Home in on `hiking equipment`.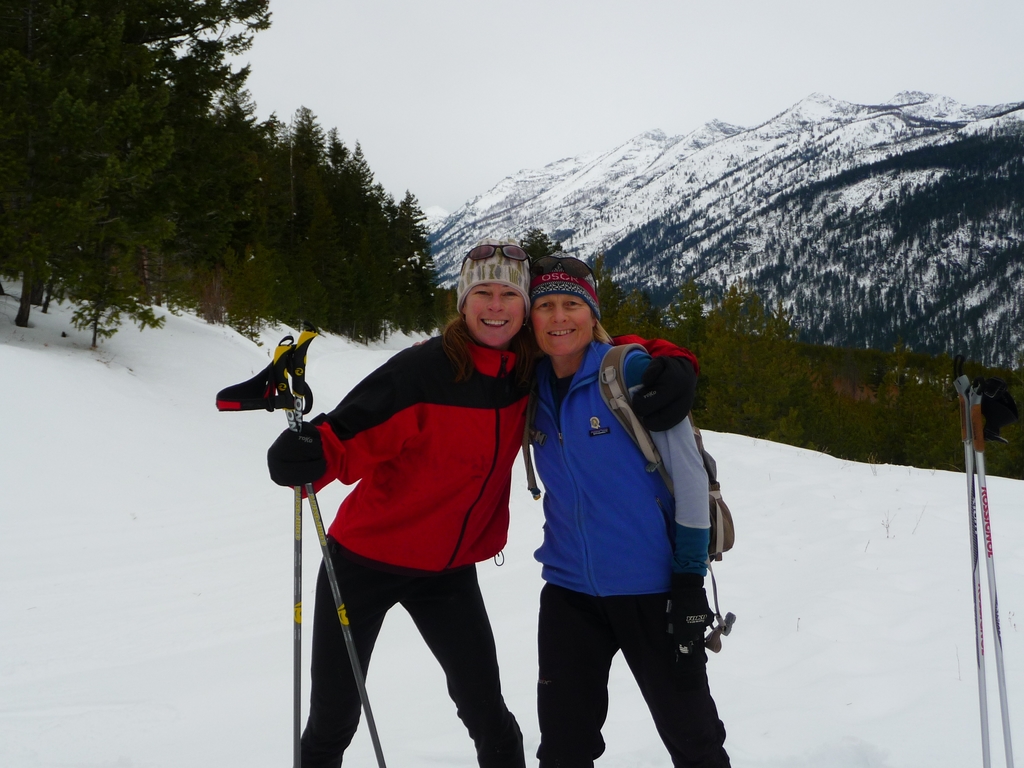
Homed in at x1=967, y1=376, x2=1014, y2=767.
